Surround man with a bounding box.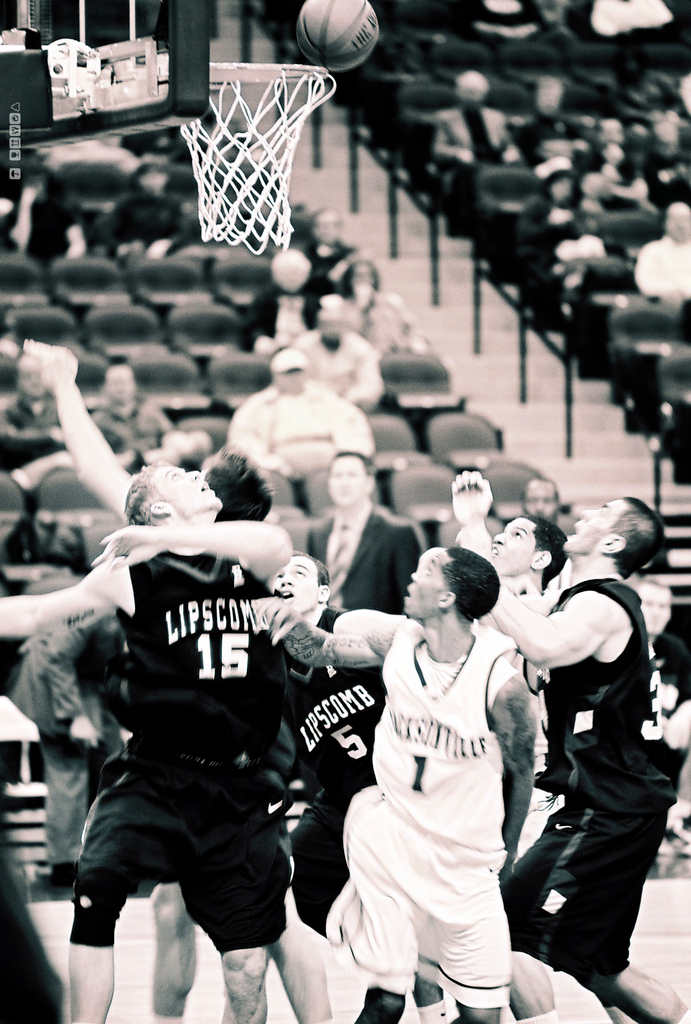
locate(303, 444, 431, 634).
